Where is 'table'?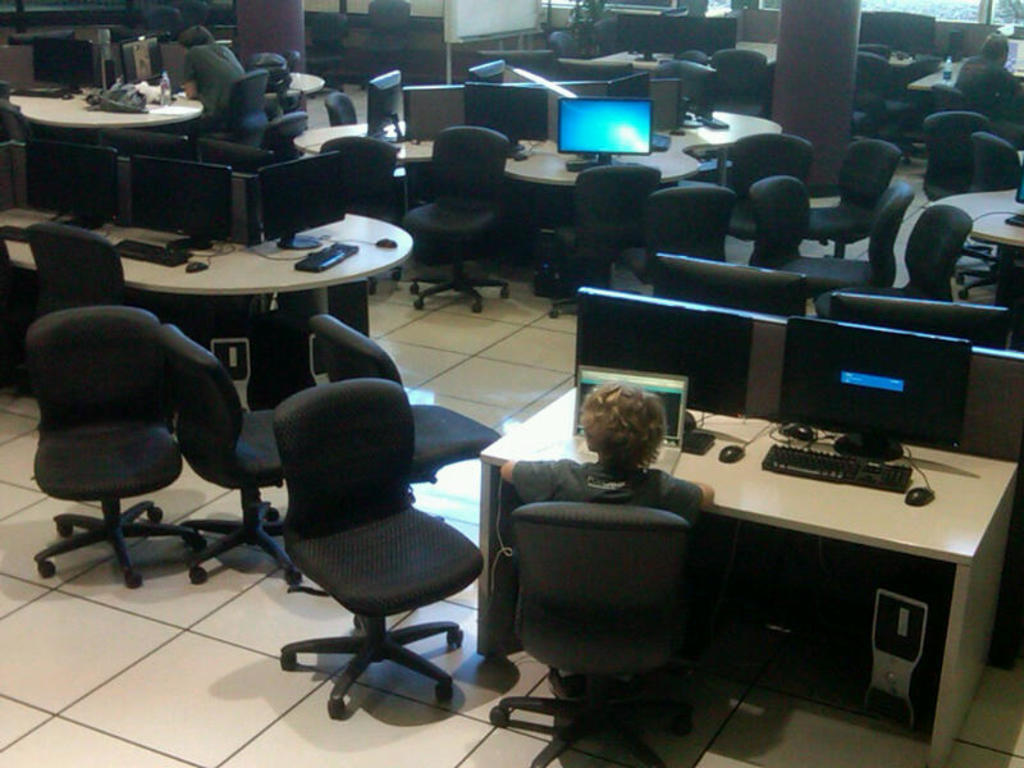
region(292, 102, 782, 191).
